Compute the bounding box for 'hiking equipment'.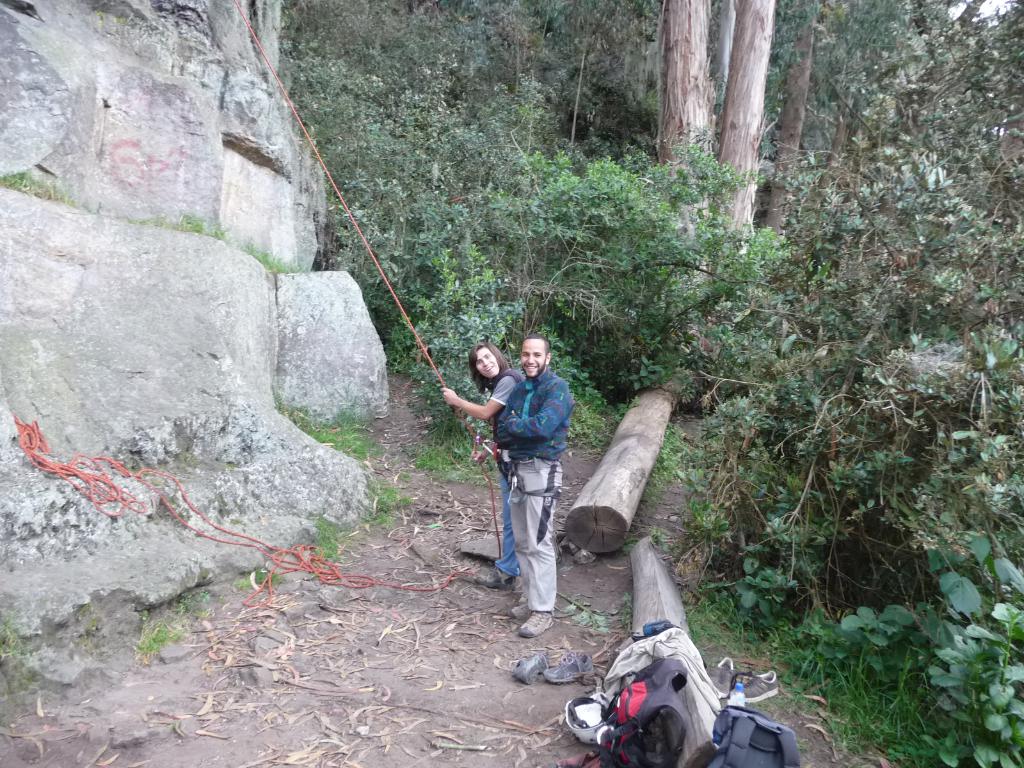
x1=564, y1=692, x2=607, y2=735.
